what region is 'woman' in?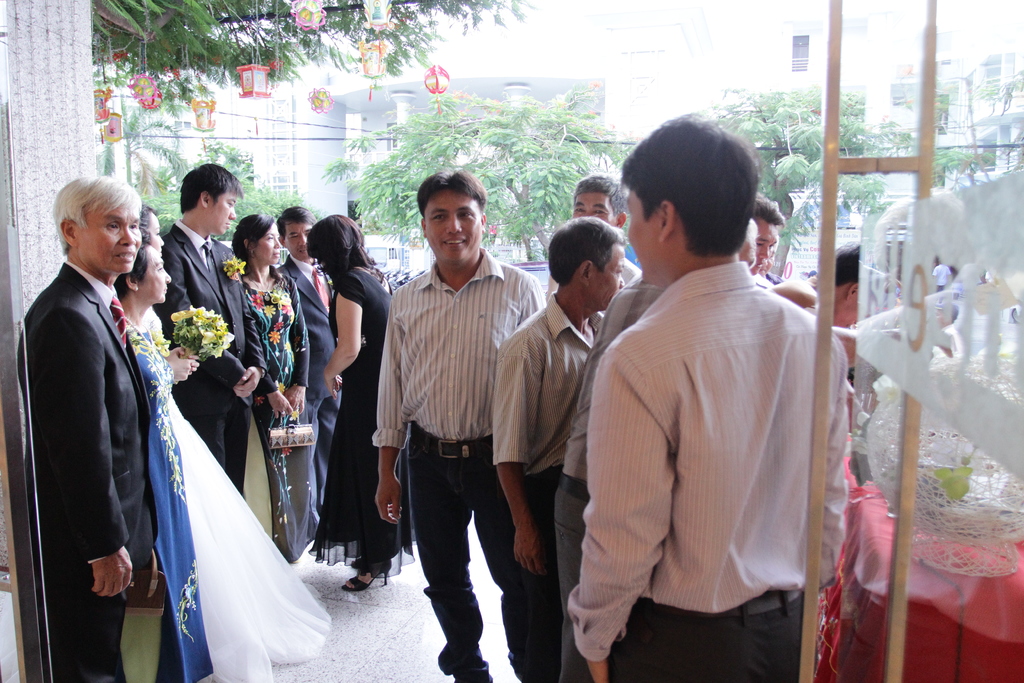
box(114, 238, 216, 682).
